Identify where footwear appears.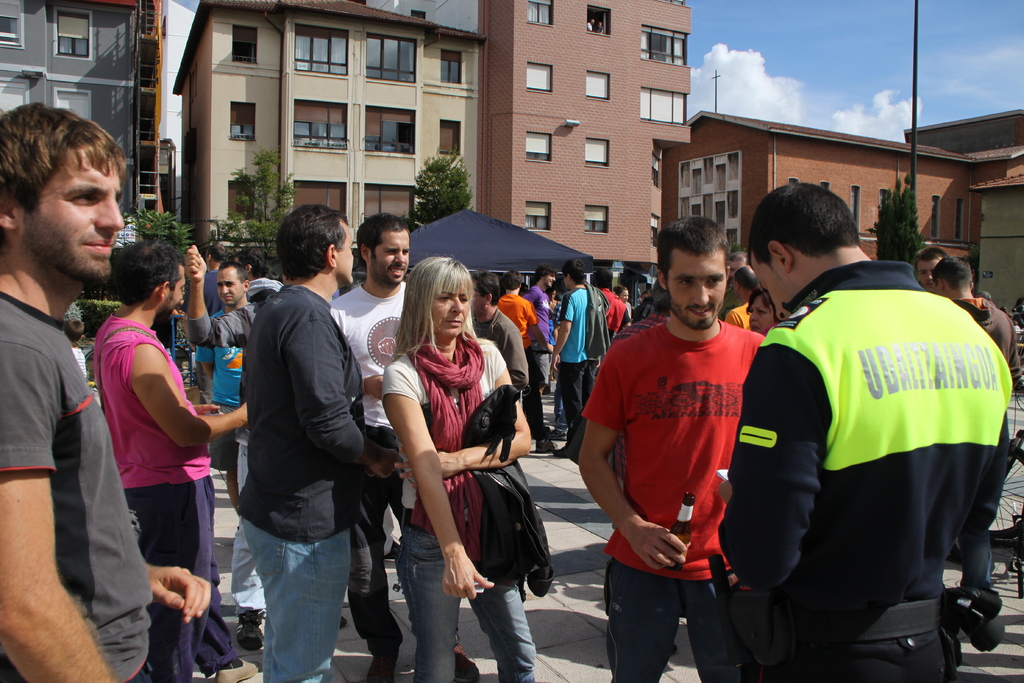
Appears at detection(536, 438, 554, 457).
